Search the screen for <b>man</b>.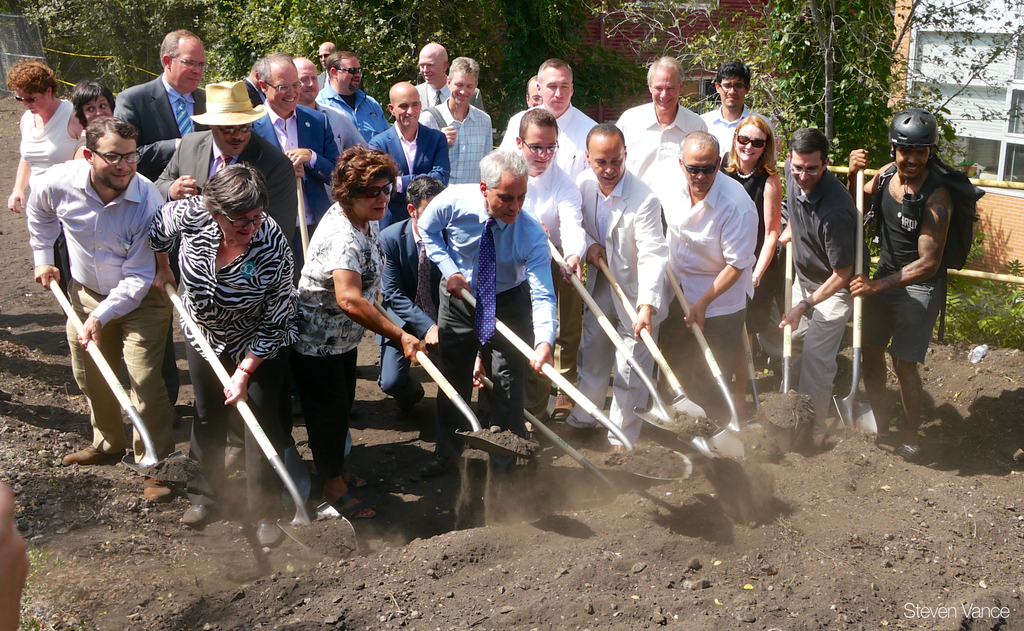
Found at 25, 115, 168, 500.
